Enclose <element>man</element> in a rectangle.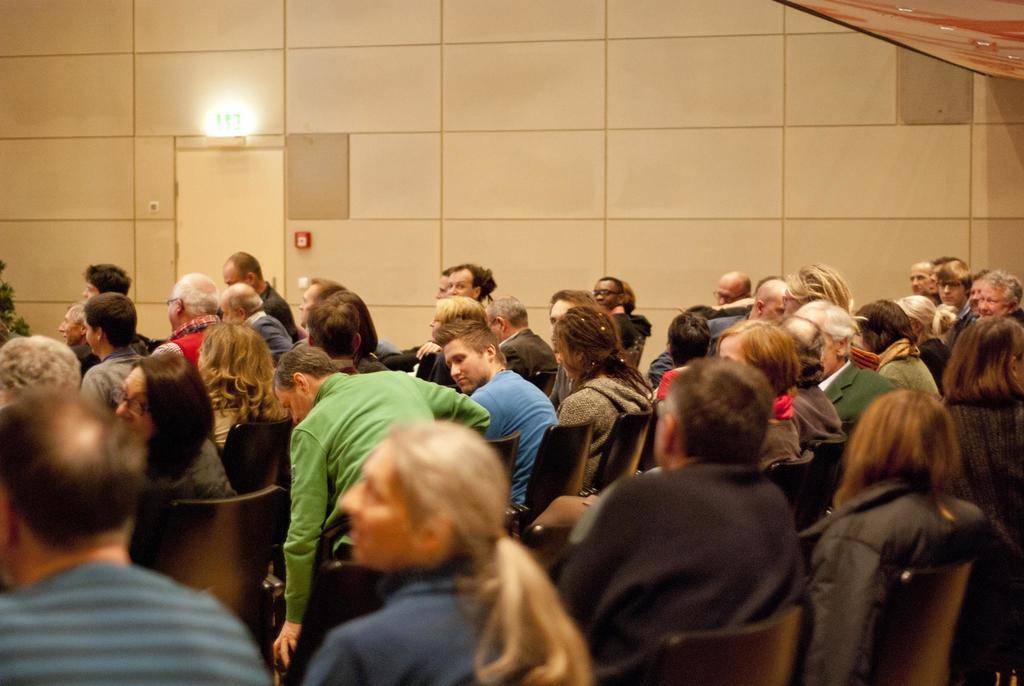
[433,268,451,299].
